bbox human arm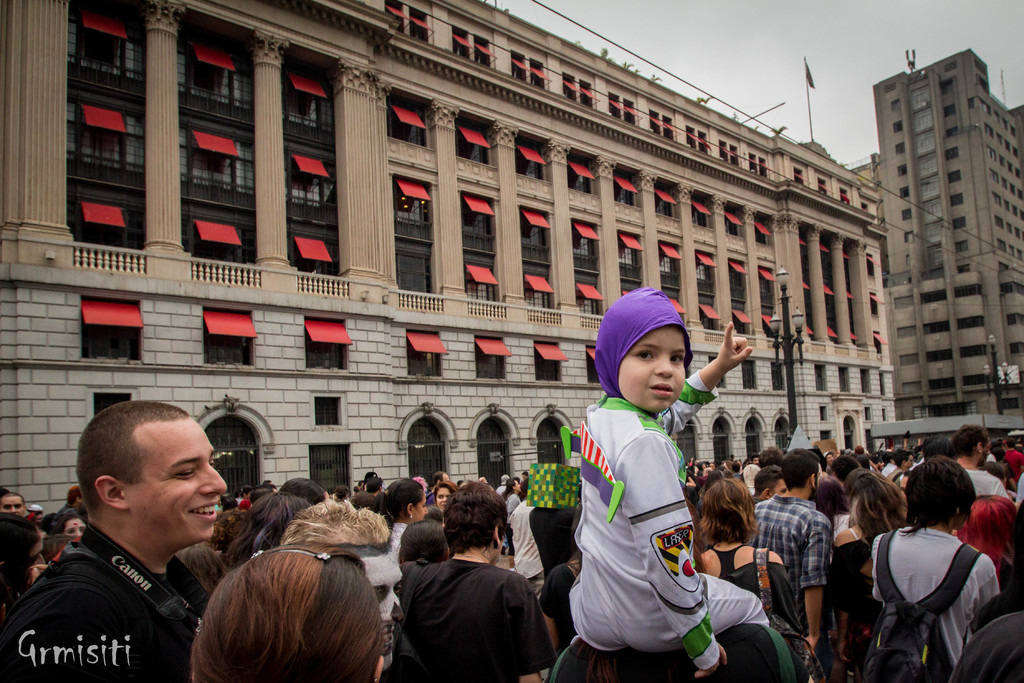
region(651, 320, 753, 440)
